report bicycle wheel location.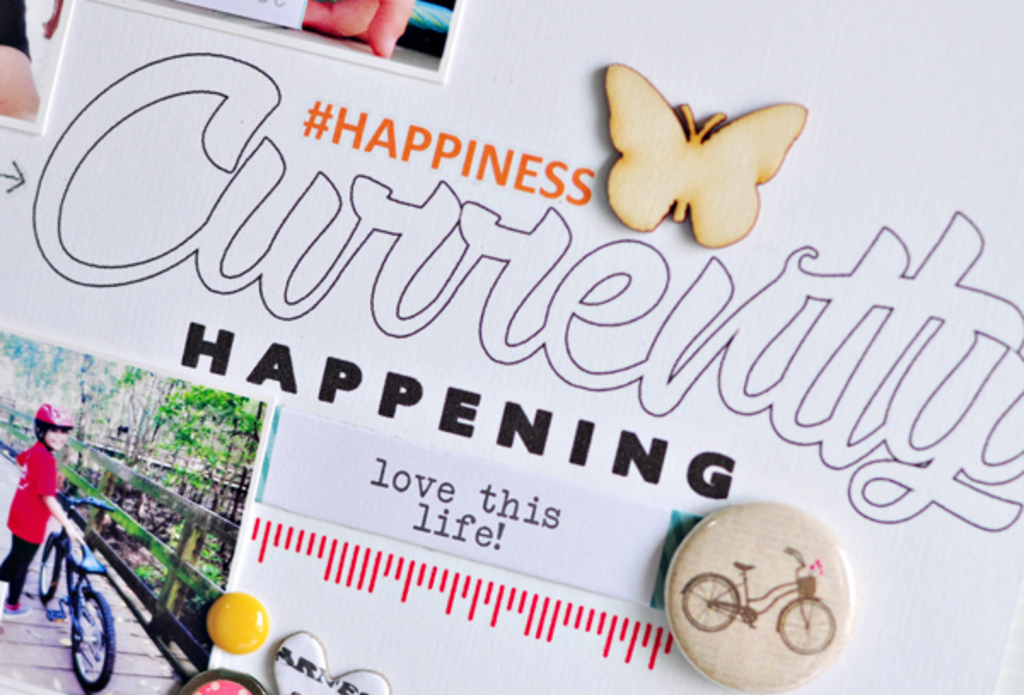
Report: l=39, t=533, r=61, b=606.
